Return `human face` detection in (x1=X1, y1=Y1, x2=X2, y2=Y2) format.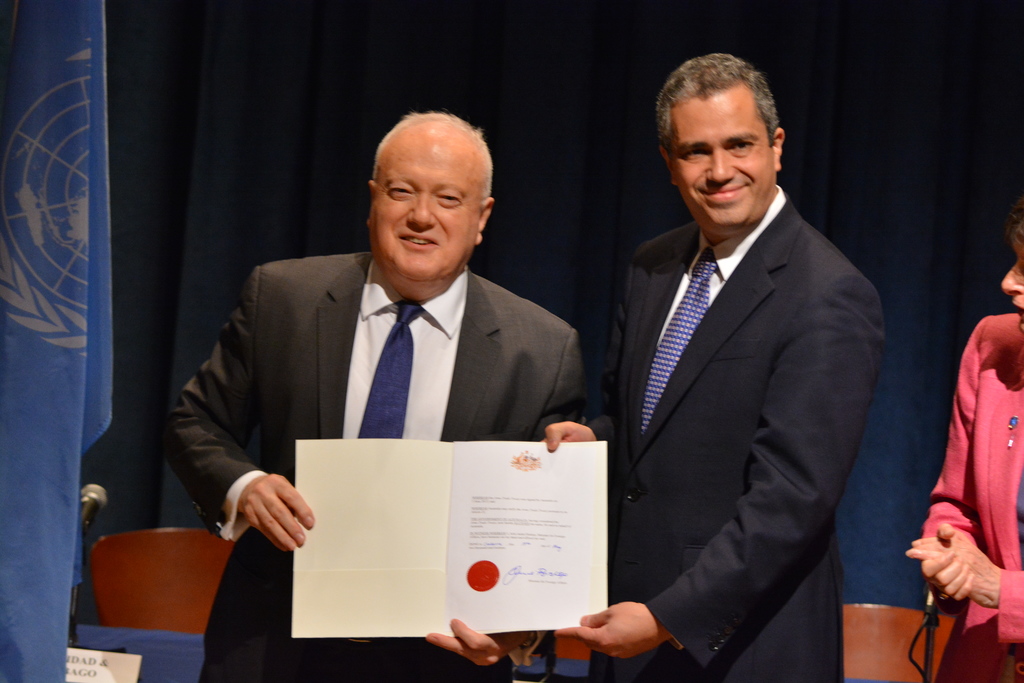
(x1=1004, y1=229, x2=1023, y2=329).
